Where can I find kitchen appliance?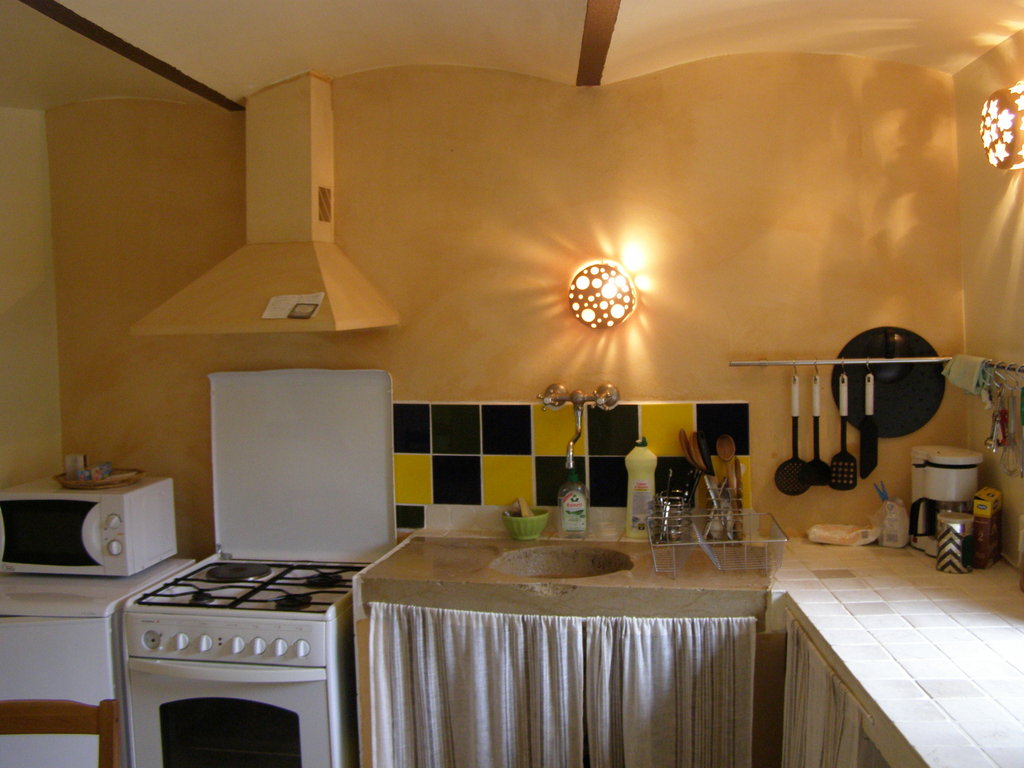
You can find it at (0, 477, 176, 580).
